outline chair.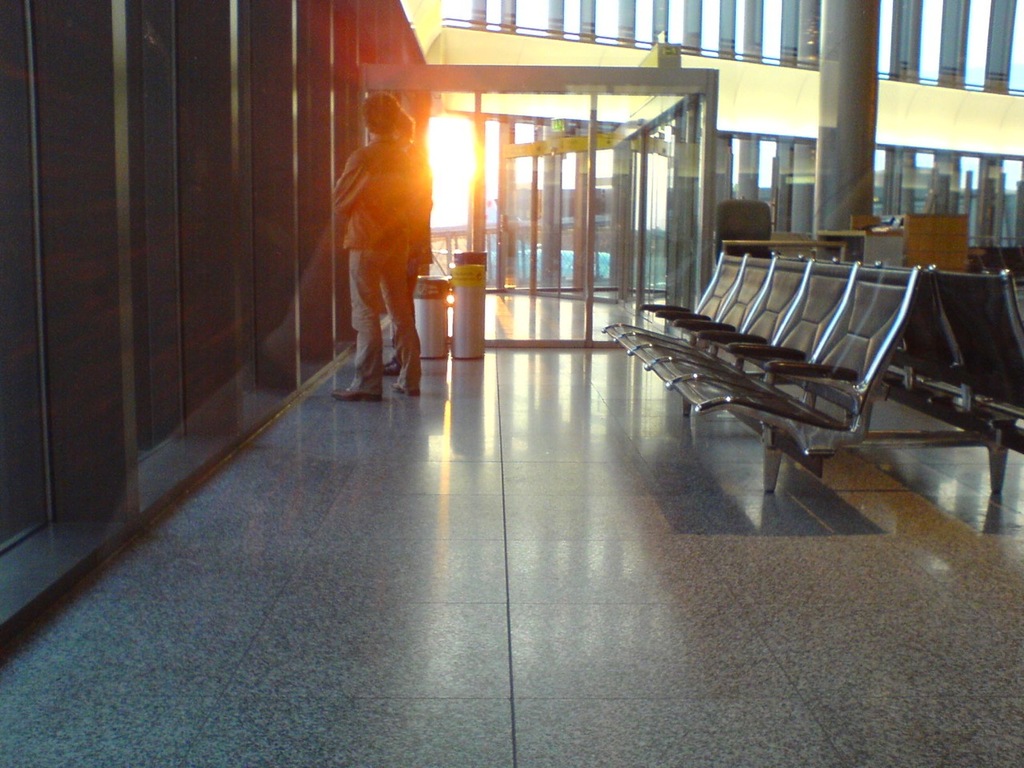
Outline: (895, 262, 962, 414).
